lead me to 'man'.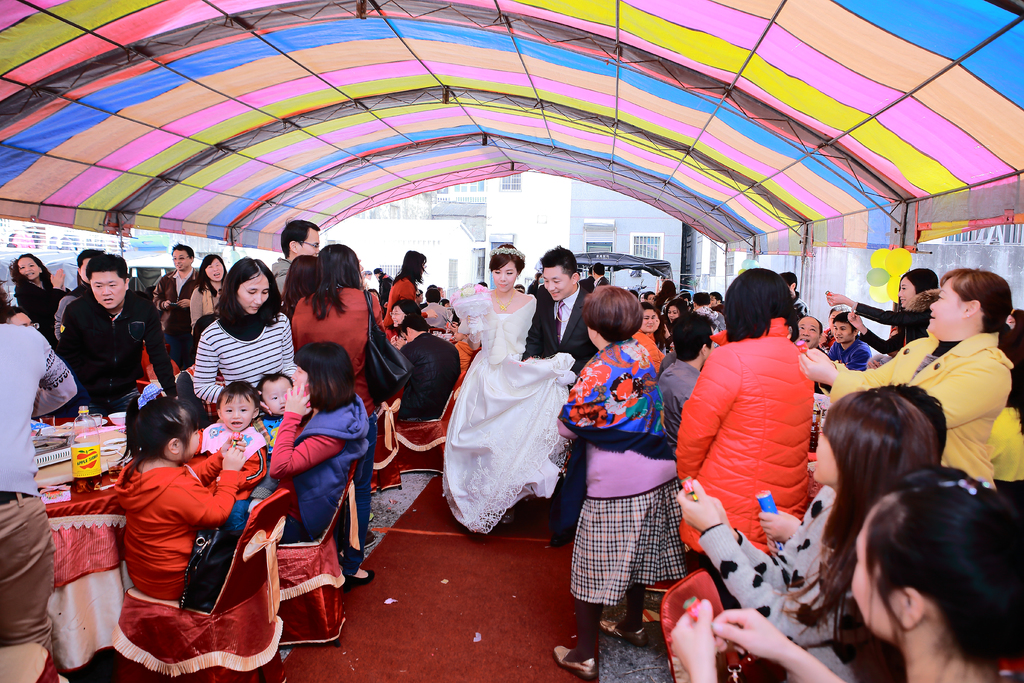
Lead to 826,309,872,368.
